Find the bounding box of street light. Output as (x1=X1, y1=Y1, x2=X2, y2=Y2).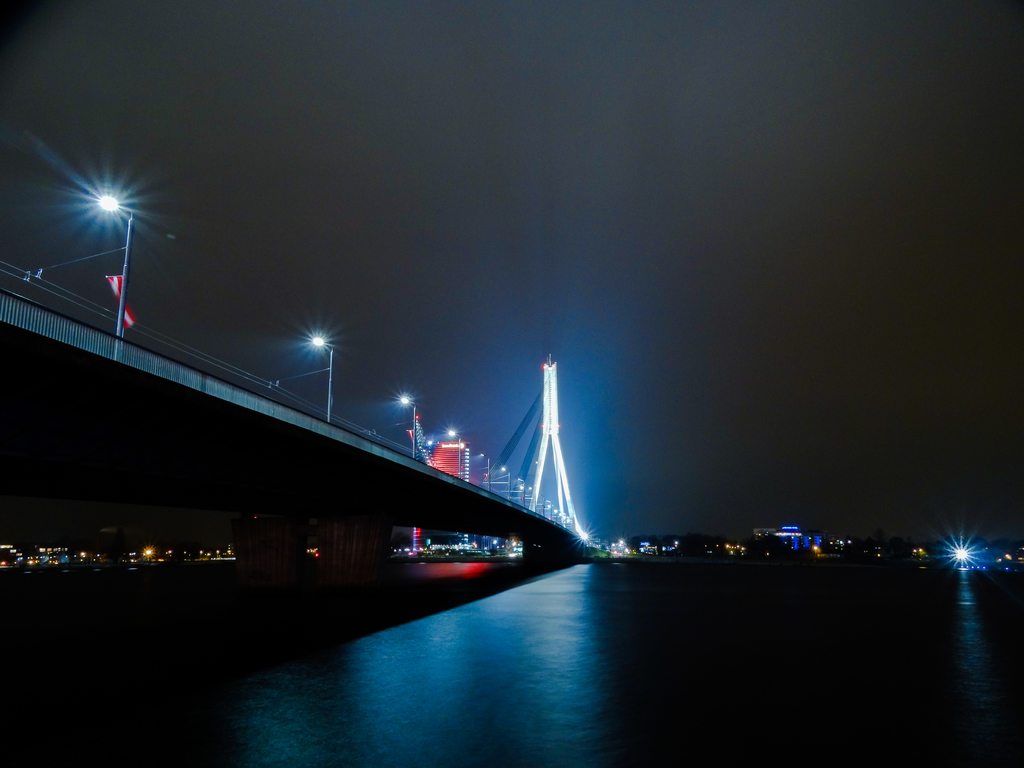
(x1=96, y1=190, x2=129, y2=339).
